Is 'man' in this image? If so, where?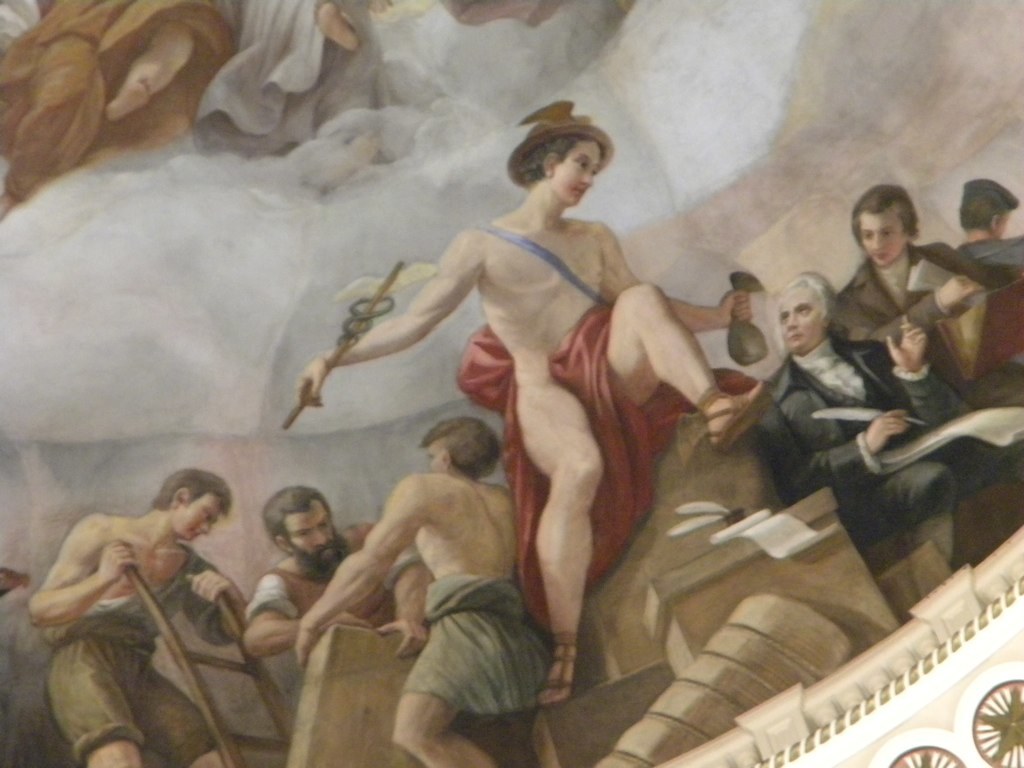
Yes, at l=832, t=181, r=1019, b=407.
